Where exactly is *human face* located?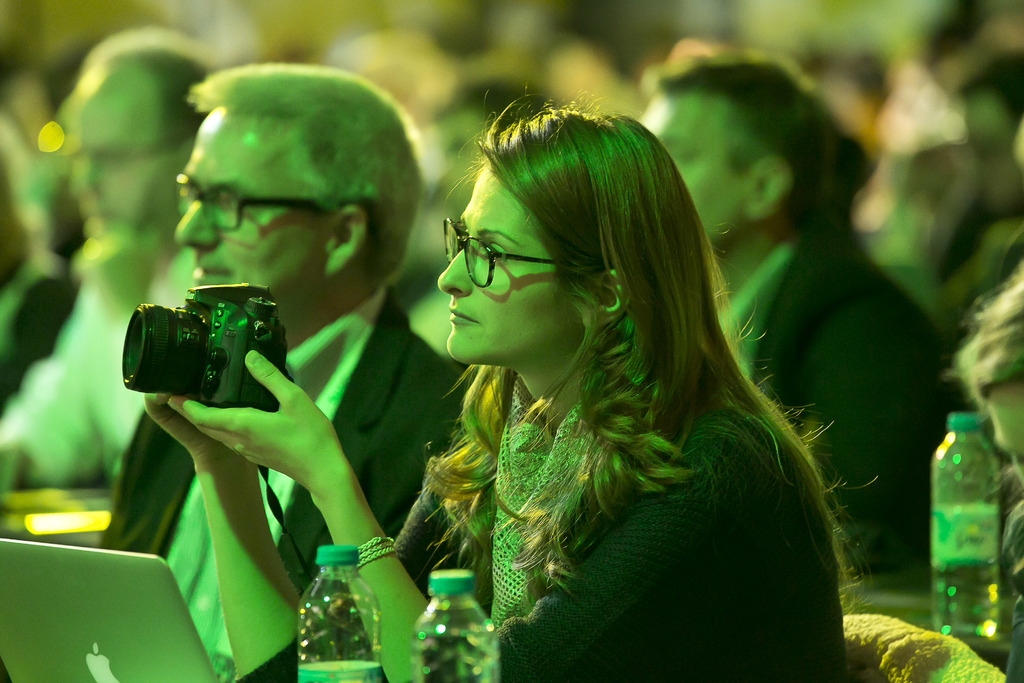
Its bounding box is locate(441, 160, 570, 363).
